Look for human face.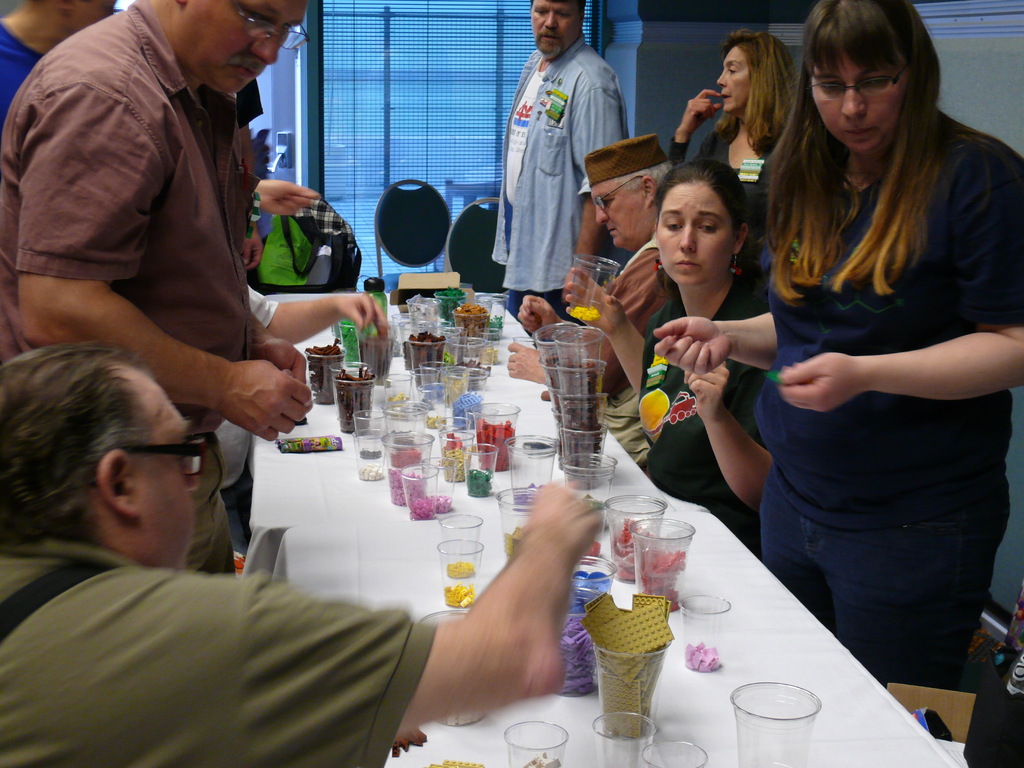
Found: <box>136,385,209,568</box>.
